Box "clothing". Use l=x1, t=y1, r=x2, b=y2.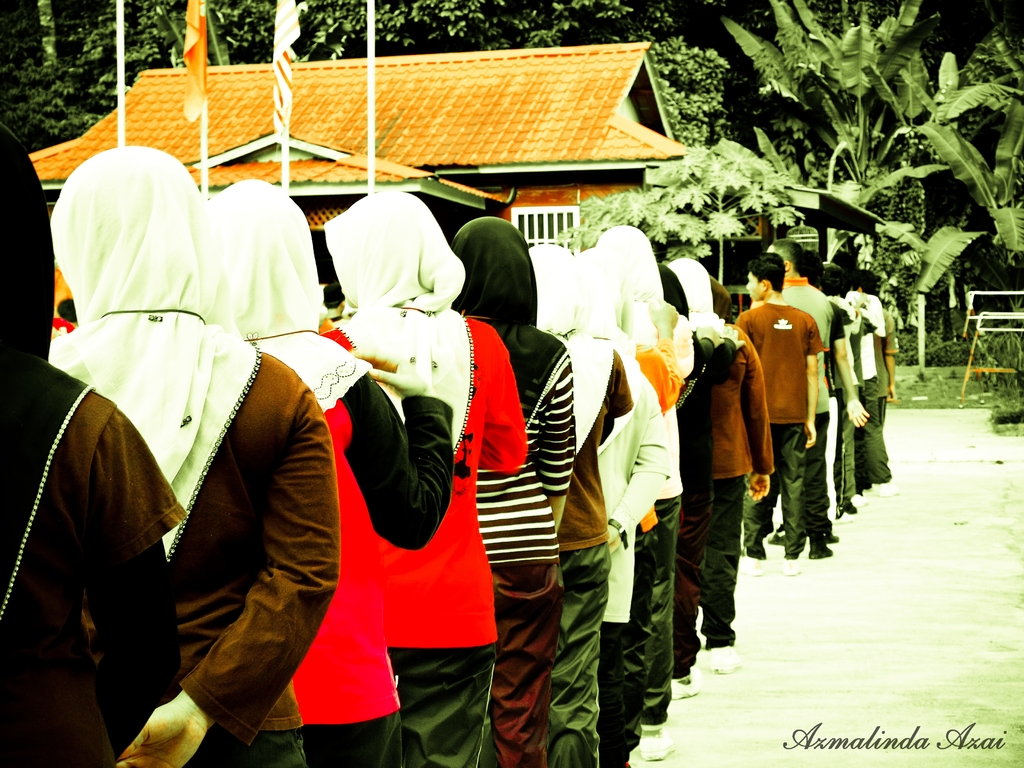
l=729, t=264, r=840, b=531.
